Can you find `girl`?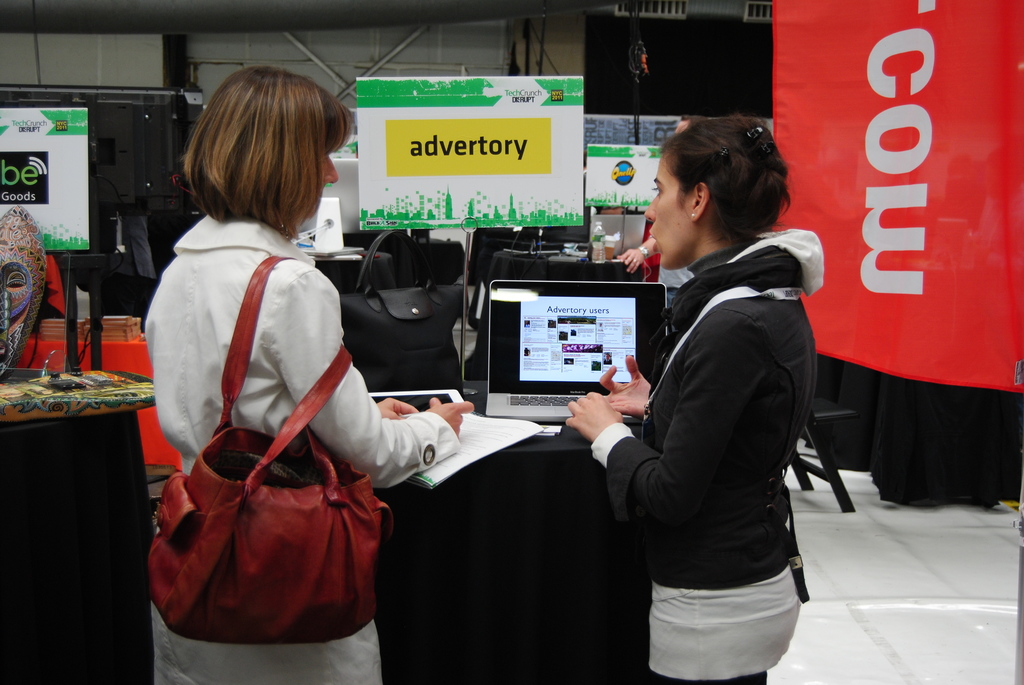
Yes, bounding box: l=146, t=65, r=473, b=684.
